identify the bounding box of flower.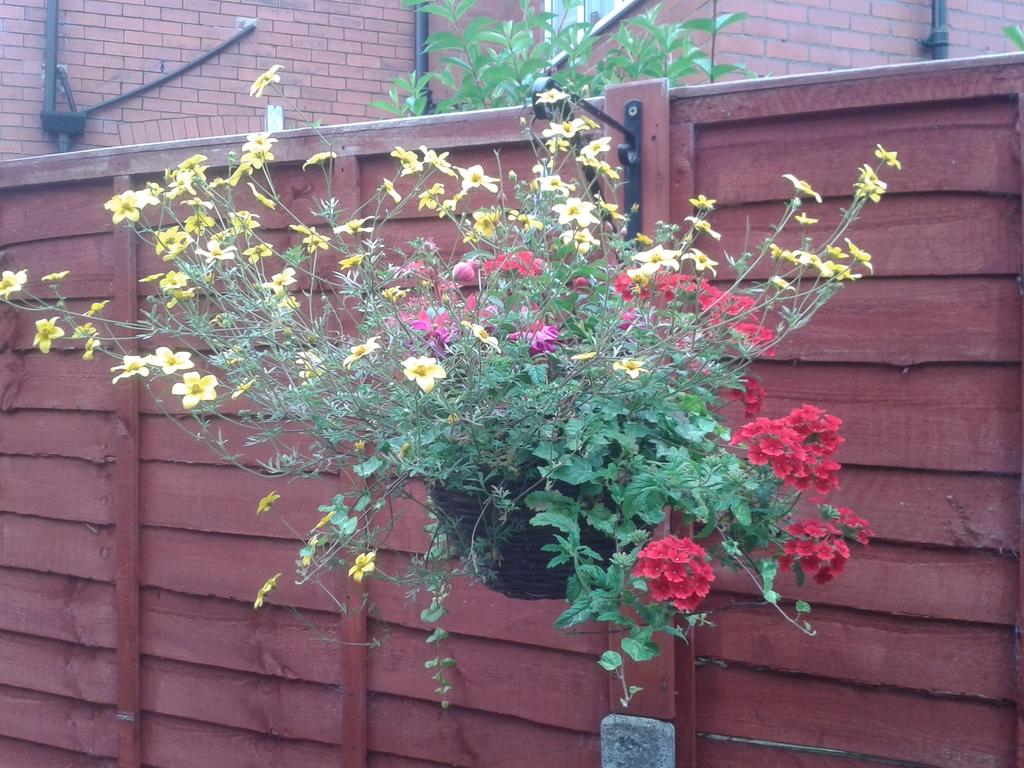
left=380, top=283, right=410, bottom=315.
